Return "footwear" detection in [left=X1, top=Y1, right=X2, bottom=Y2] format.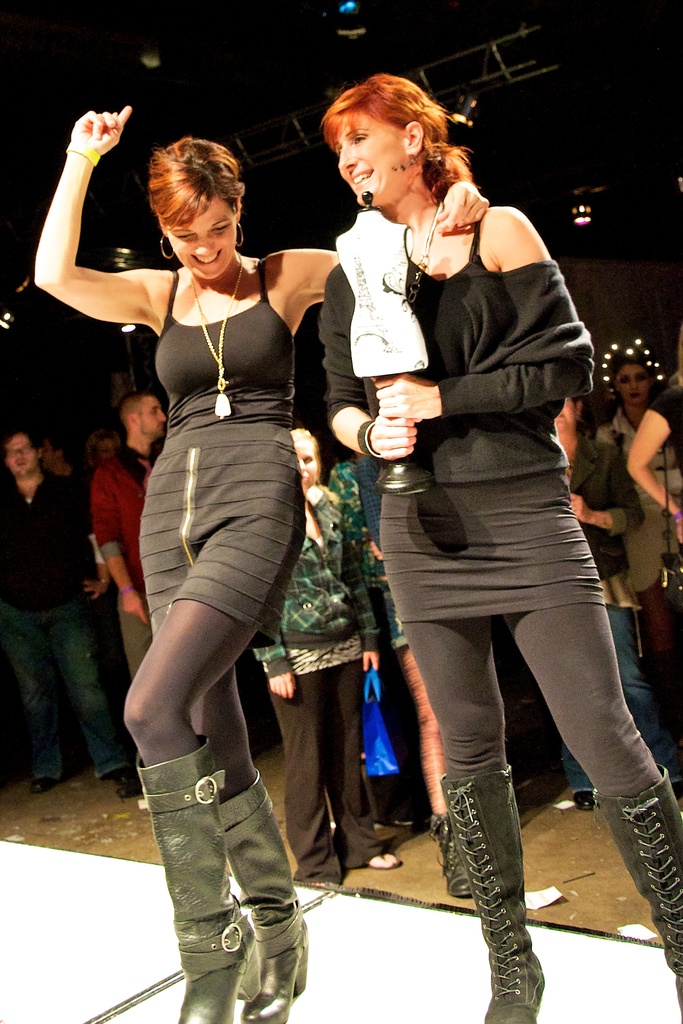
[left=31, top=771, right=65, bottom=788].
